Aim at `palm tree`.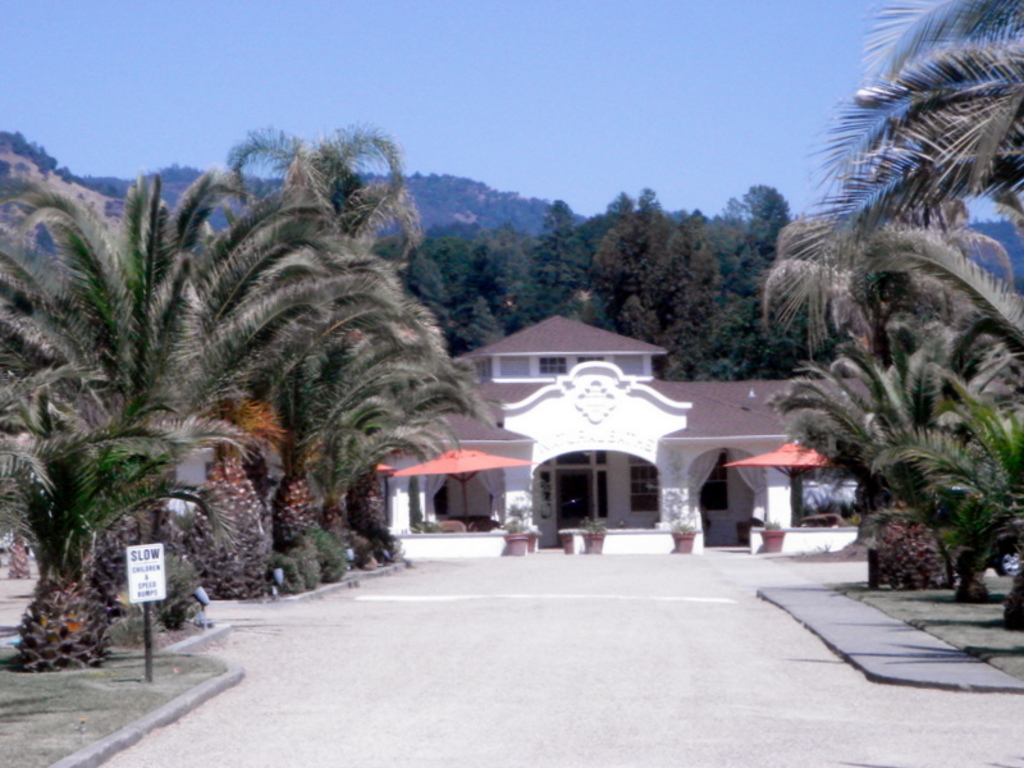
Aimed at locate(220, 122, 426, 580).
